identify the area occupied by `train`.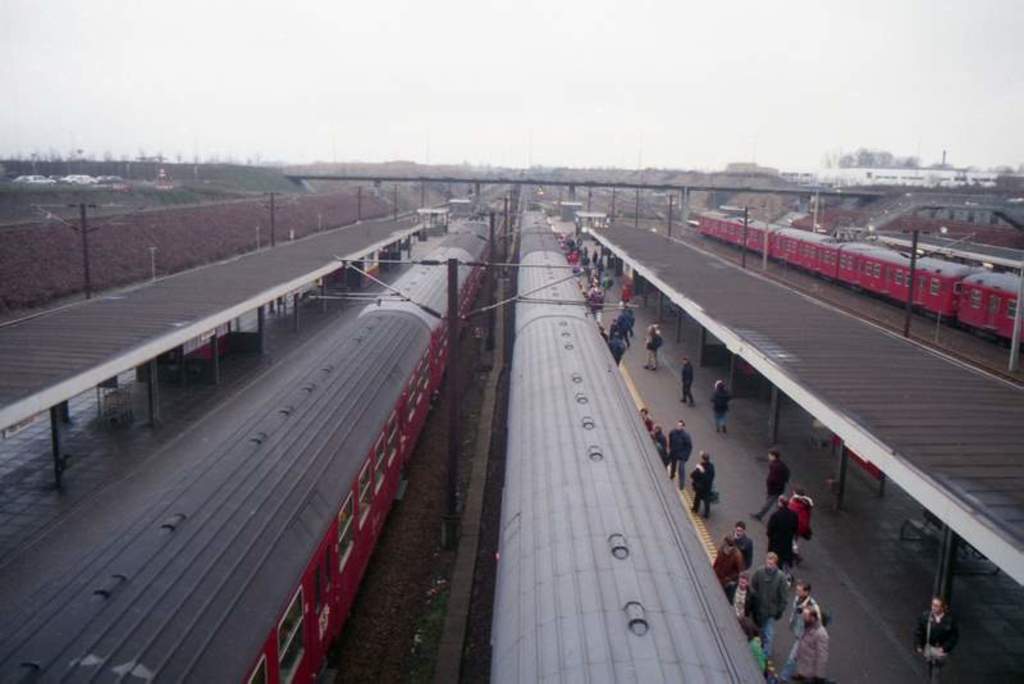
Area: (0, 200, 509, 683).
